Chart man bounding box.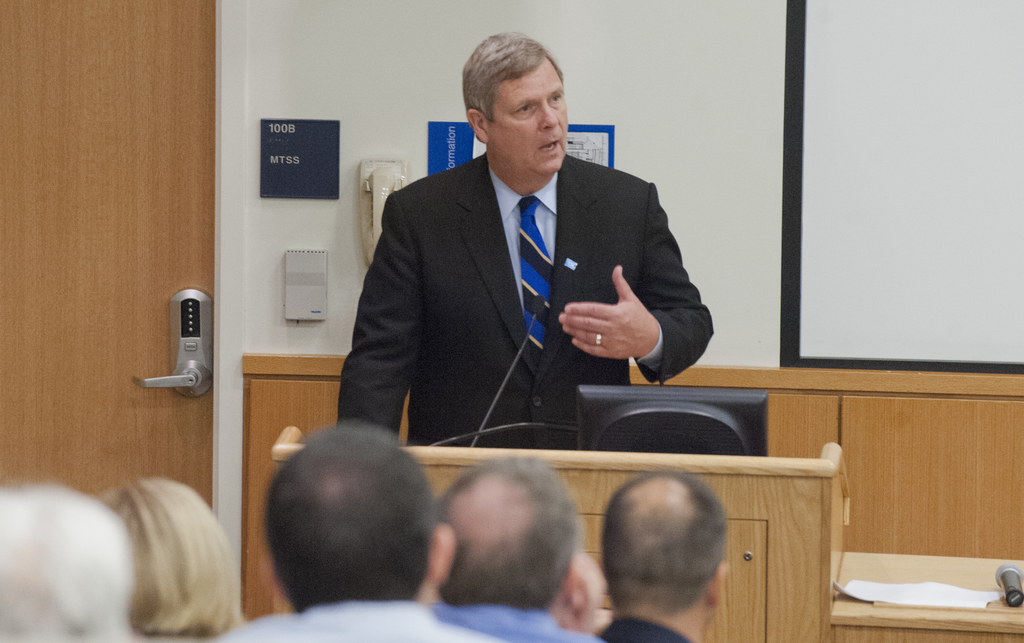
Charted: pyautogui.locateOnScreen(332, 61, 703, 457).
